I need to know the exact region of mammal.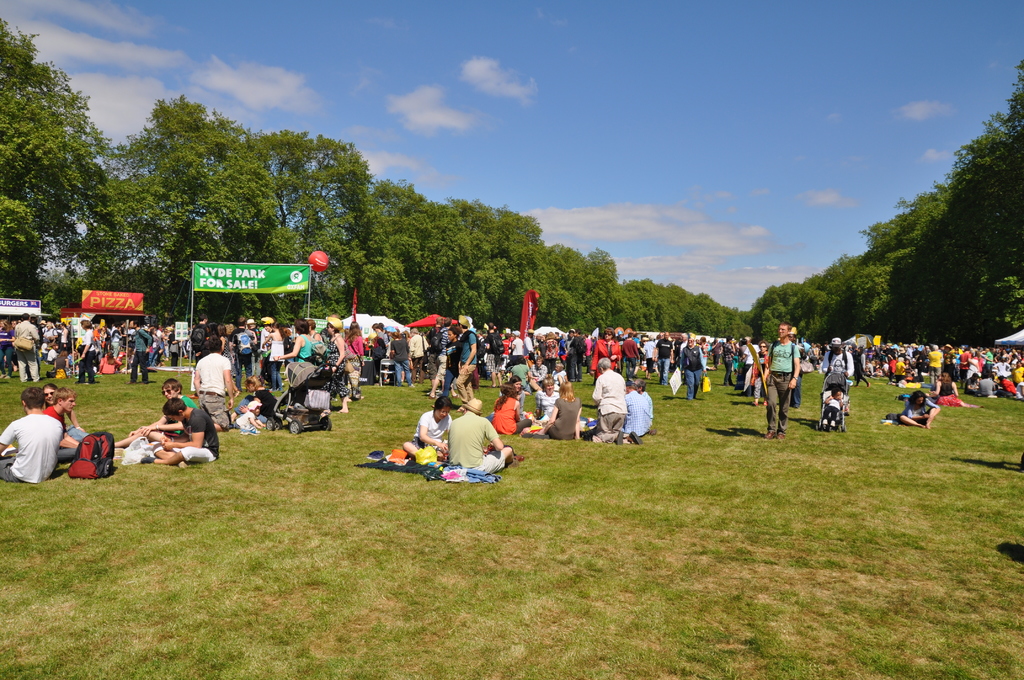
Region: (left=895, top=374, right=912, bottom=391).
